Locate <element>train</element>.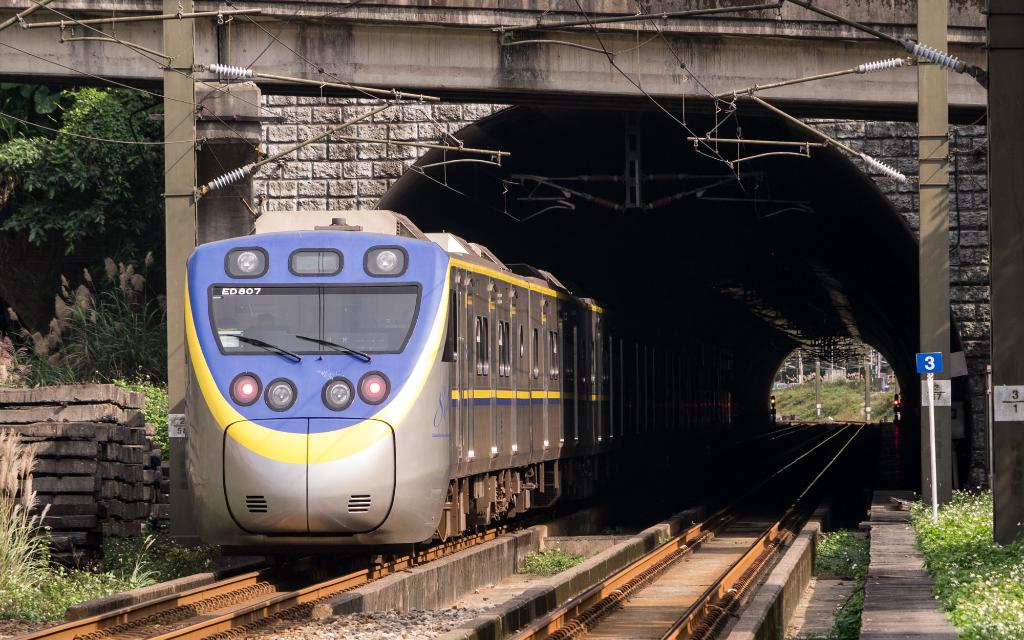
Bounding box: bbox(168, 212, 770, 566).
